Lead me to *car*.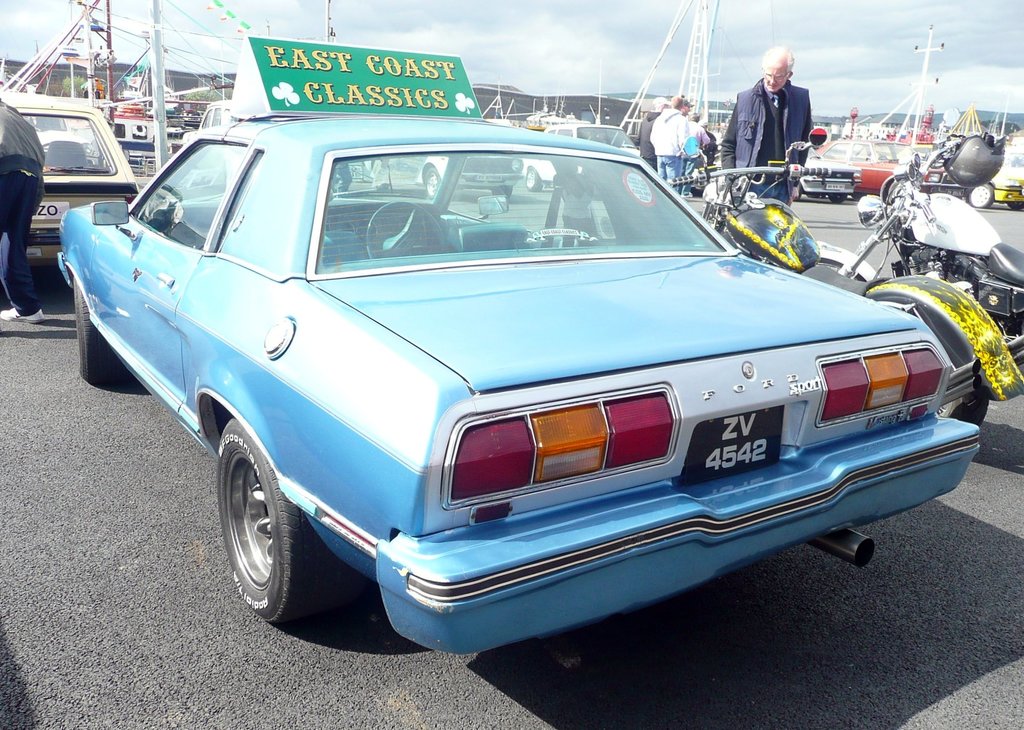
Lead to region(52, 117, 953, 653).
